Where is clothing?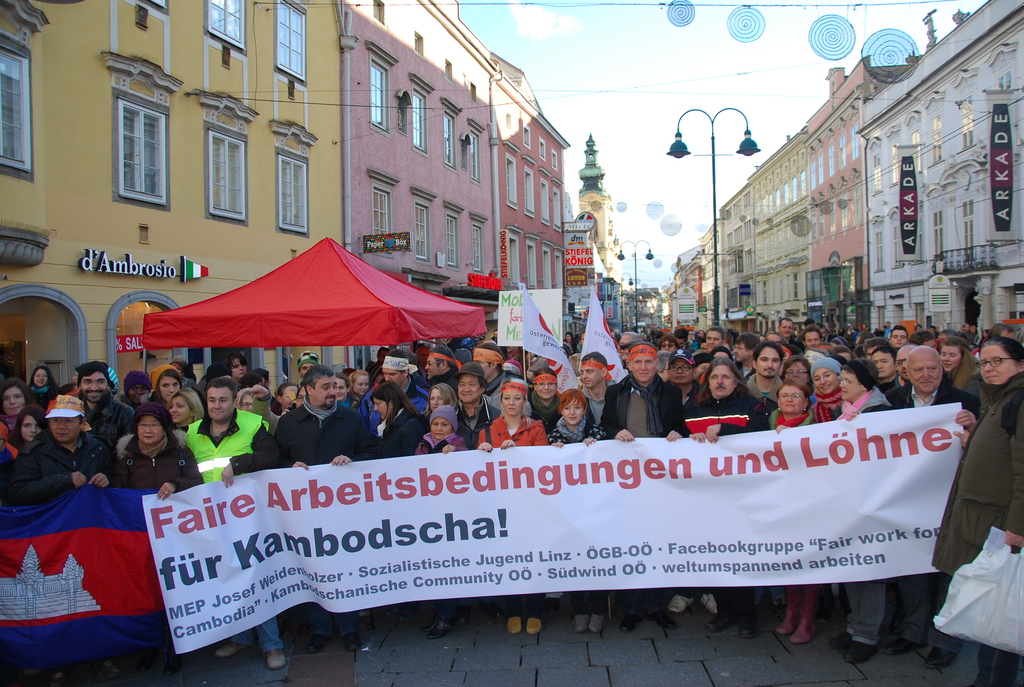
bbox=(83, 393, 140, 474).
